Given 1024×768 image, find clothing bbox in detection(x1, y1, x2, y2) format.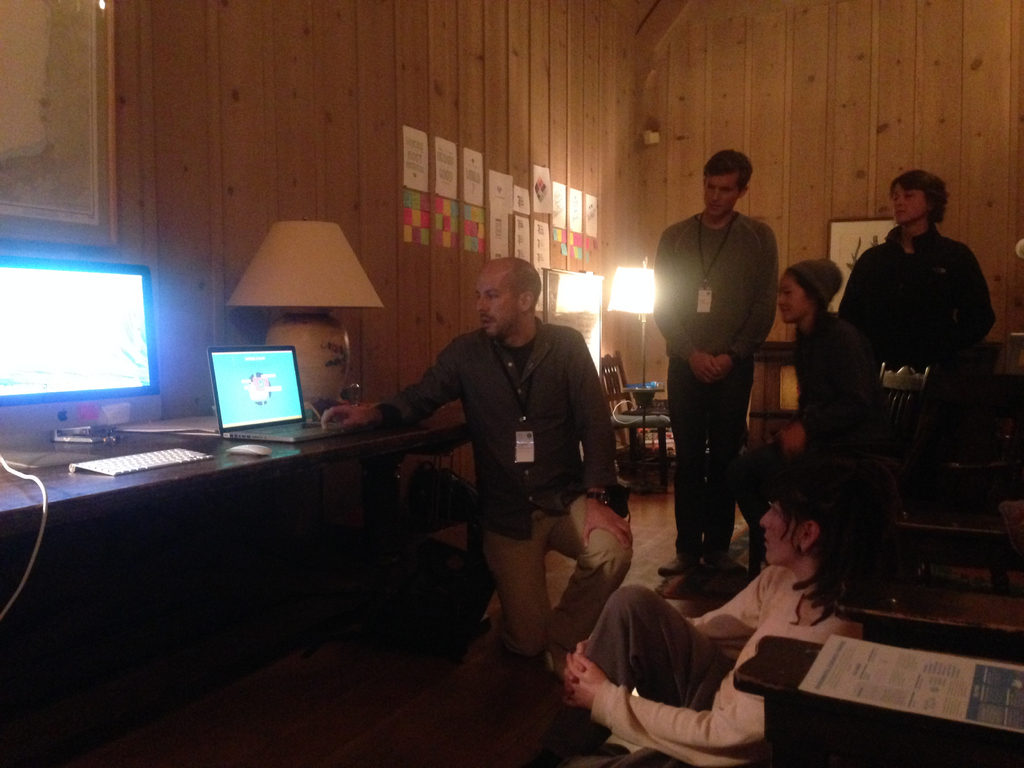
detection(840, 220, 997, 366).
